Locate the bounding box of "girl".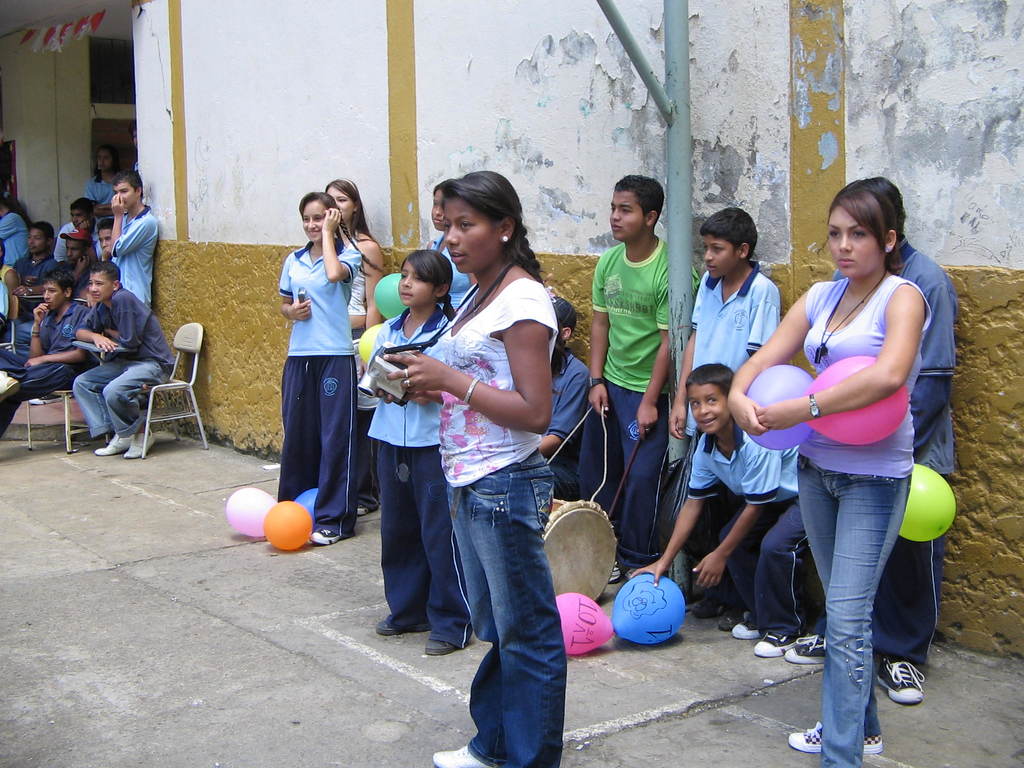
Bounding box: [358,246,473,653].
